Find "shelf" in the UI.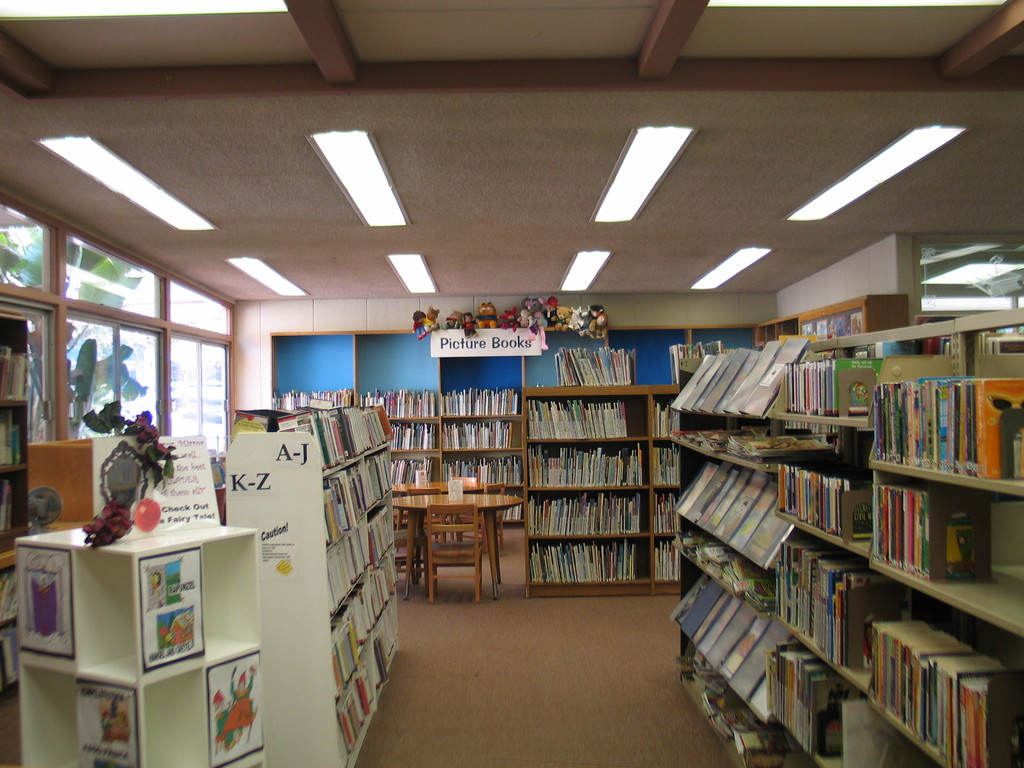
UI element at <bbox>781, 411, 881, 427</bbox>.
